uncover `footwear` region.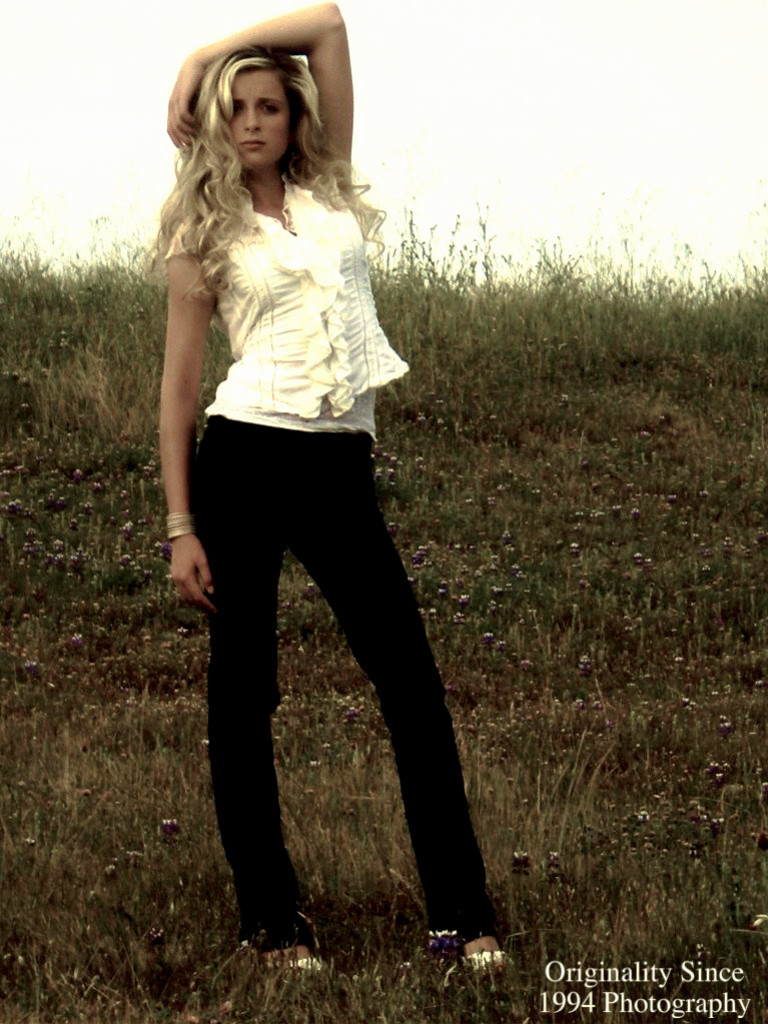
Uncovered: <box>241,944,340,981</box>.
